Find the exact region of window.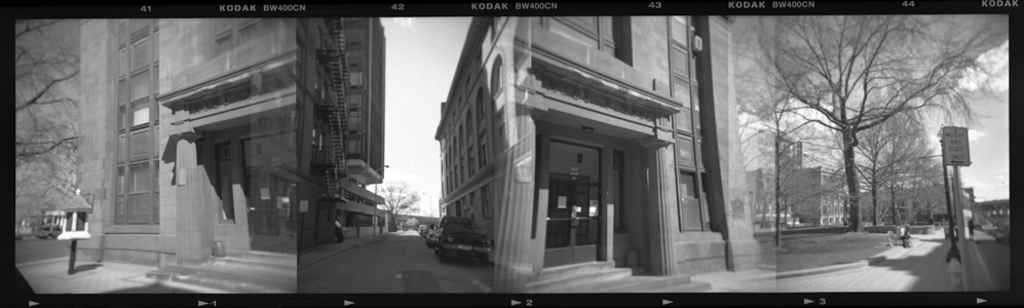
Exact region: 107 17 157 233.
